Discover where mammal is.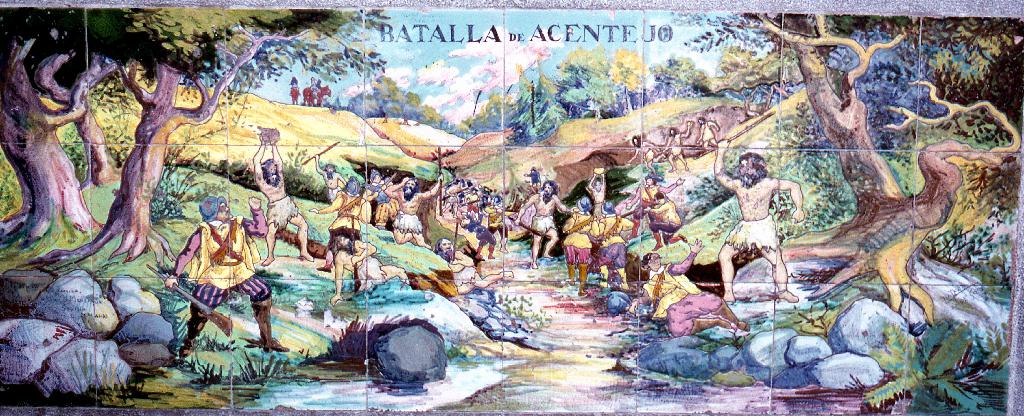
Discovered at 303,83,332,107.
